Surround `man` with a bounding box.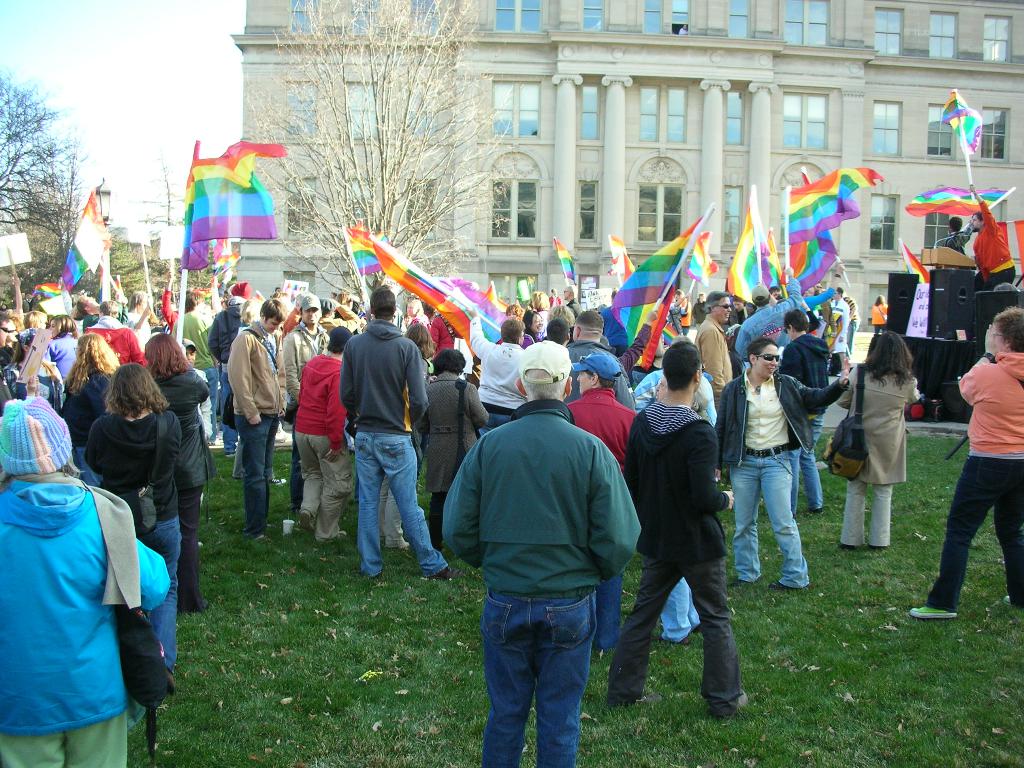
847/294/857/340.
